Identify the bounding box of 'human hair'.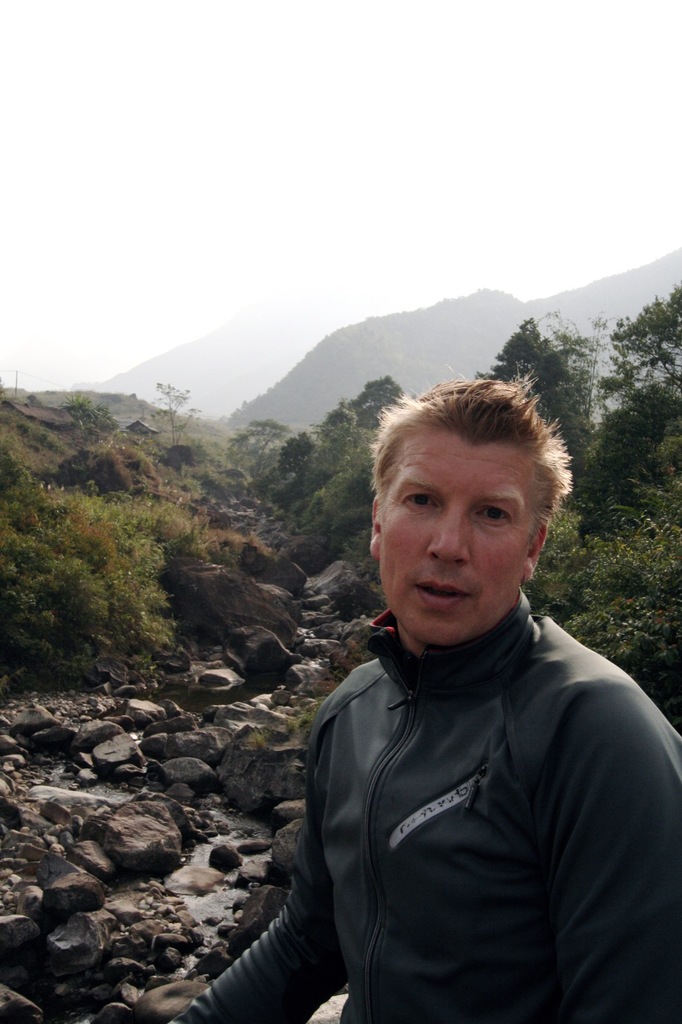
crop(372, 373, 560, 515).
